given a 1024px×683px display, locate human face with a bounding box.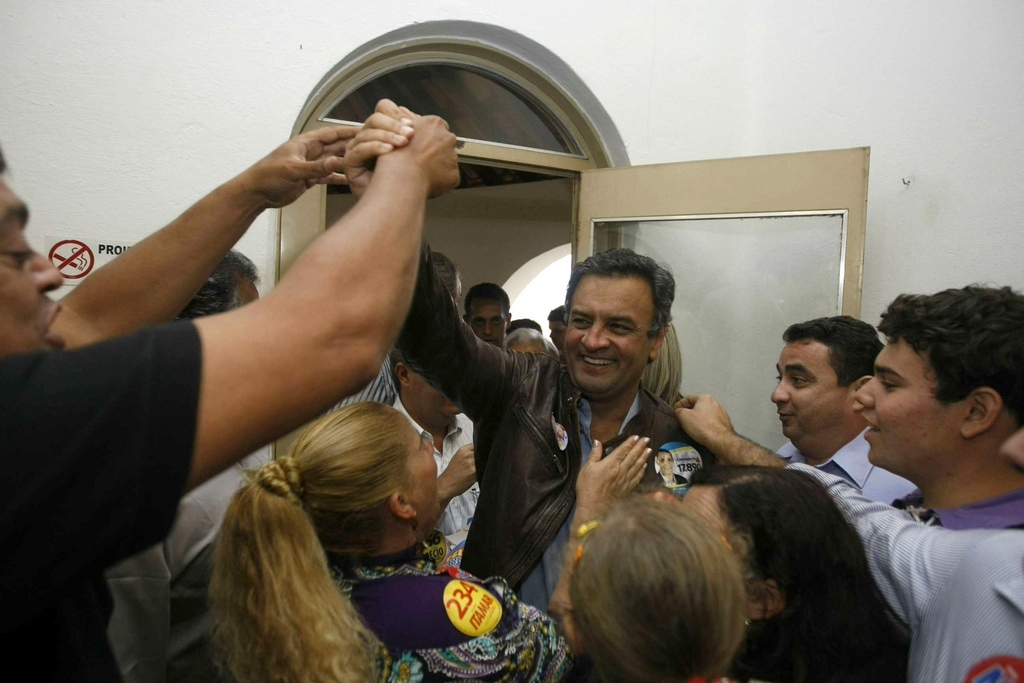
Located: [x1=0, y1=179, x2=66, y2=353].
